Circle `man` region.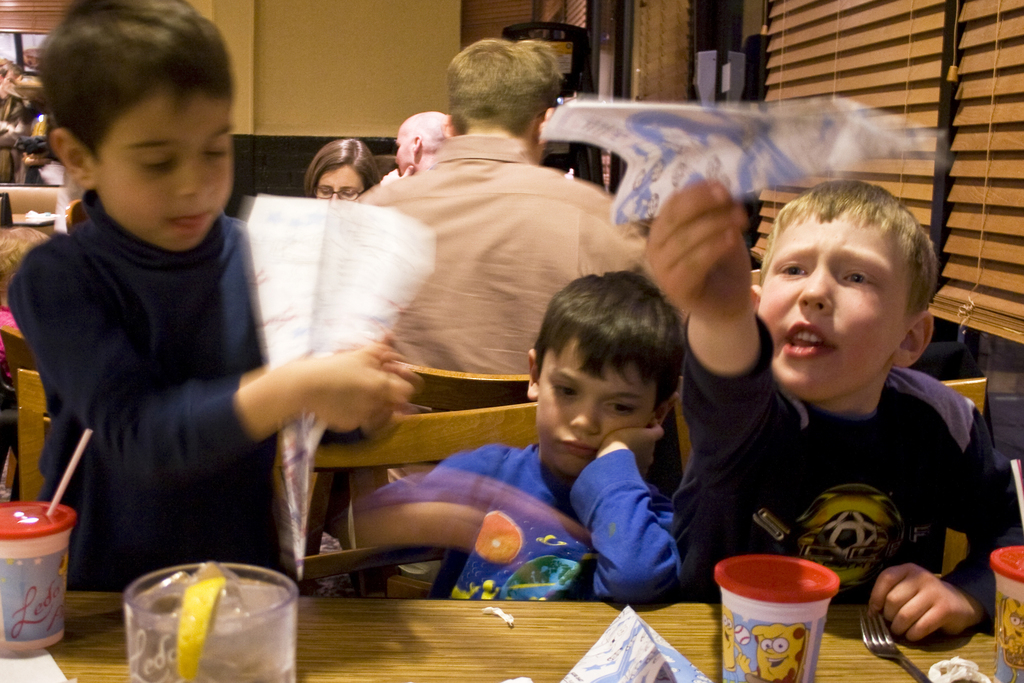
Region: region(328, 40, 644, 588).
